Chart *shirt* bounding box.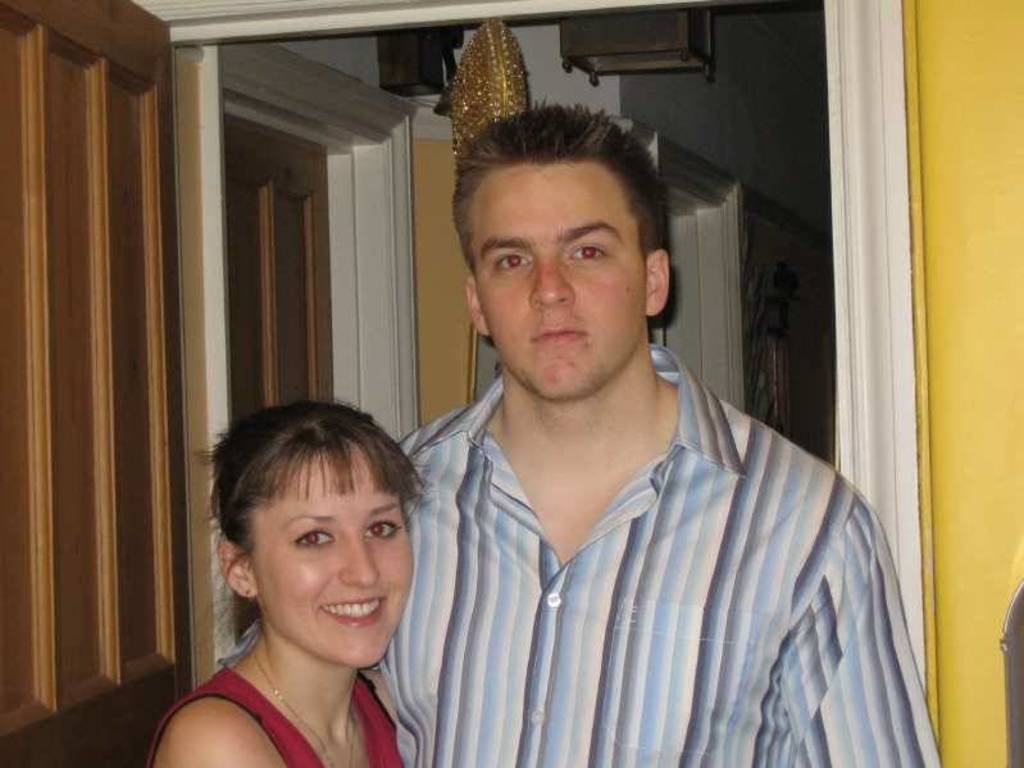
Charted: l=214, t=342, r=943, b=767.
